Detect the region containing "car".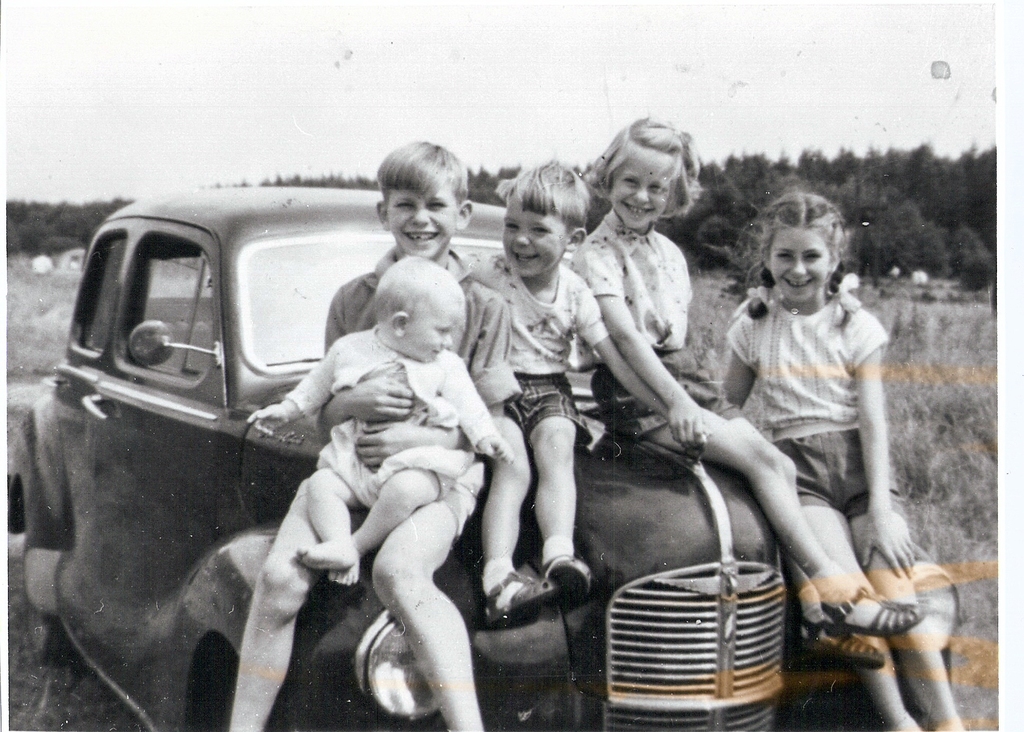
left=0, top=188, right=963, bottom=731.
